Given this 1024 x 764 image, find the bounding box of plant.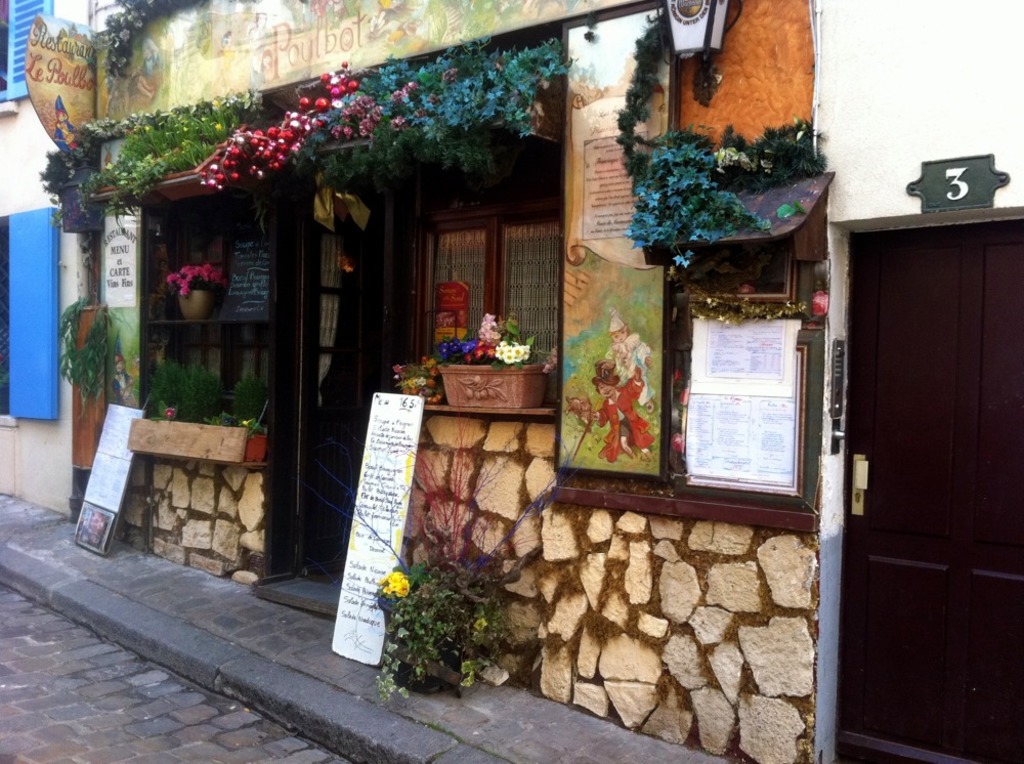
left=428, top=303, right=530, bottom=365.
